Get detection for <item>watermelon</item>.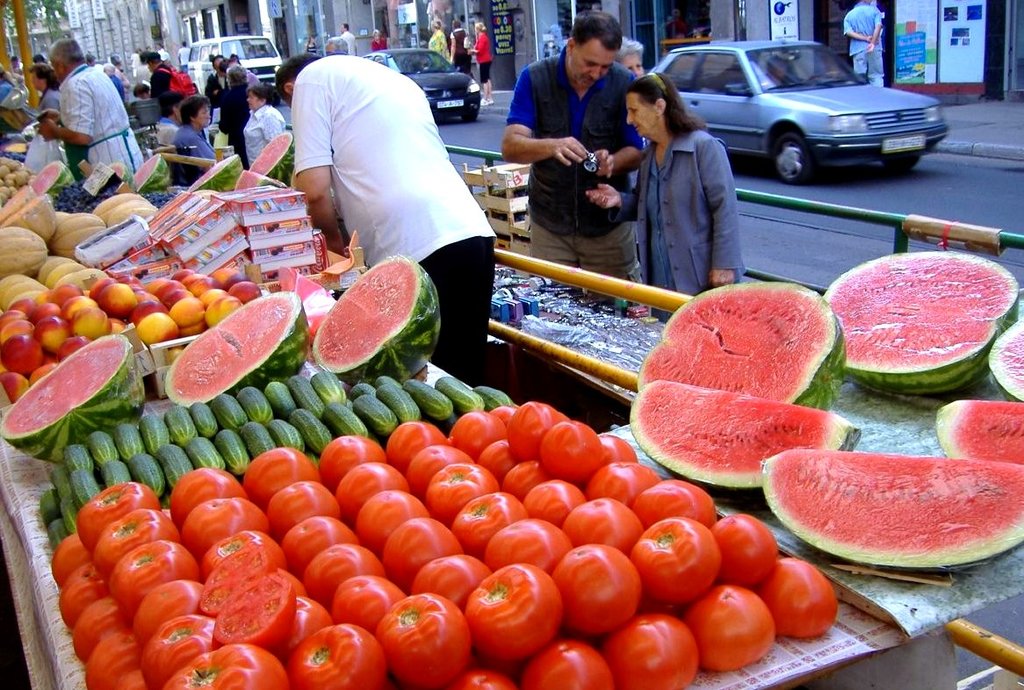
Detection: x1=165 y1=293 x2=309 y2=410.
